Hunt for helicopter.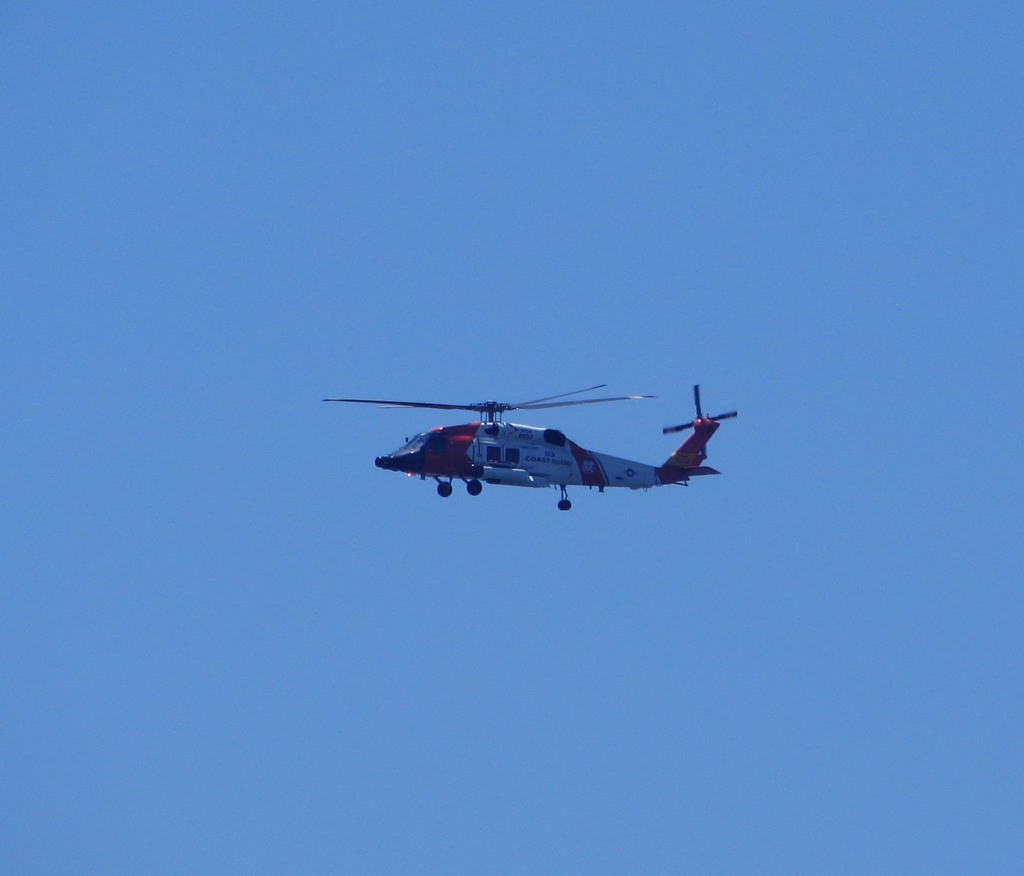
Hunted down at locate(317, 384, 736, 517).
